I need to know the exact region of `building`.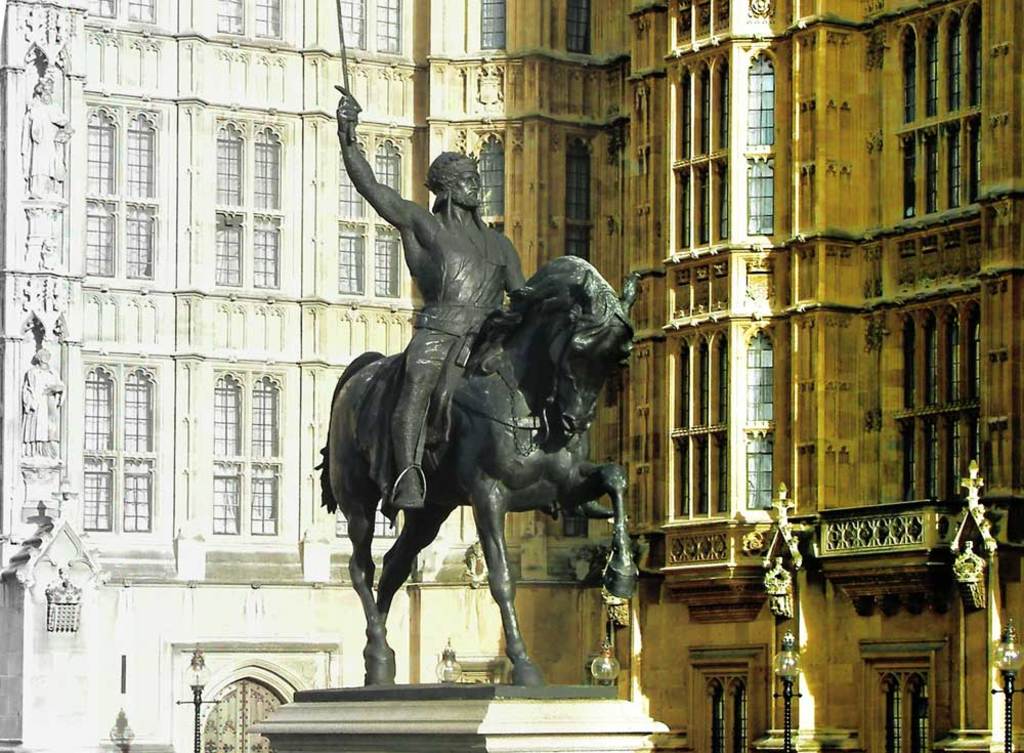
Region: locate(0, 0, 1023, 752).
